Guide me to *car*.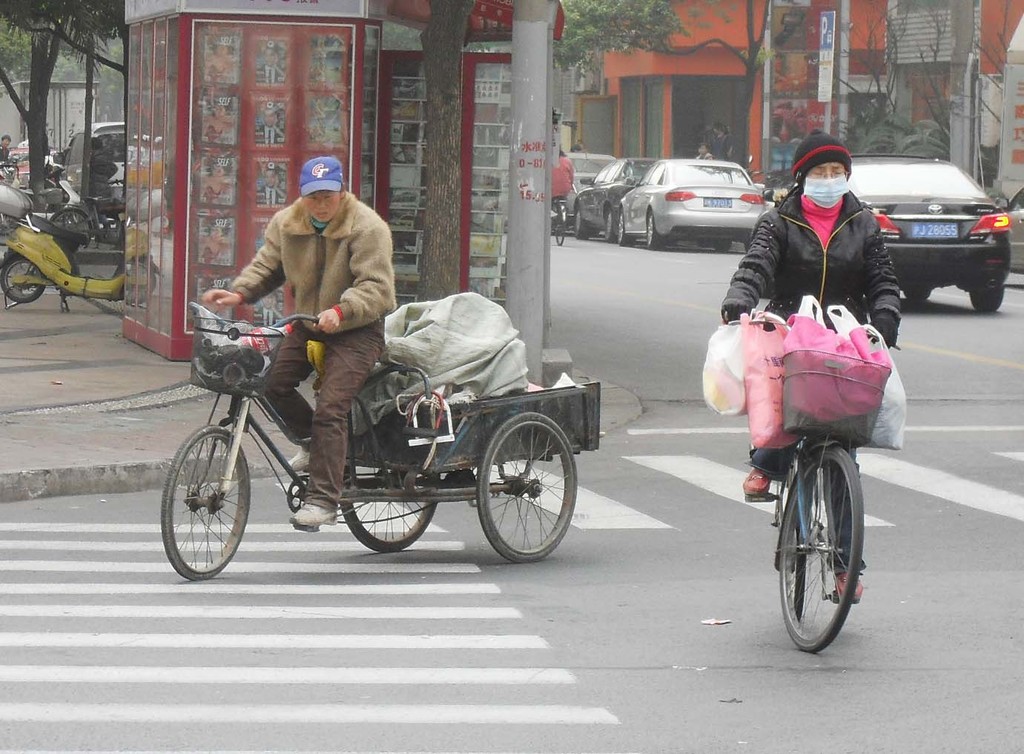
Guidance: bbox(992, 185, 1023, 281).
